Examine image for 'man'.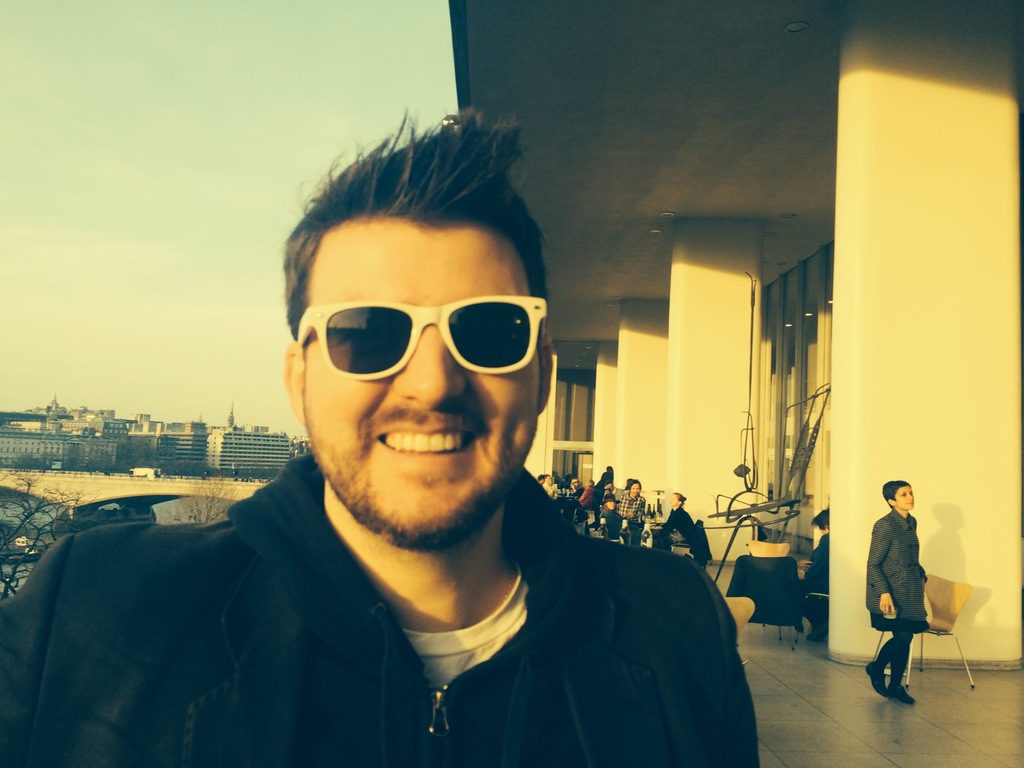
Examination result: (left=51, top=156, right=773, bottom=755).
